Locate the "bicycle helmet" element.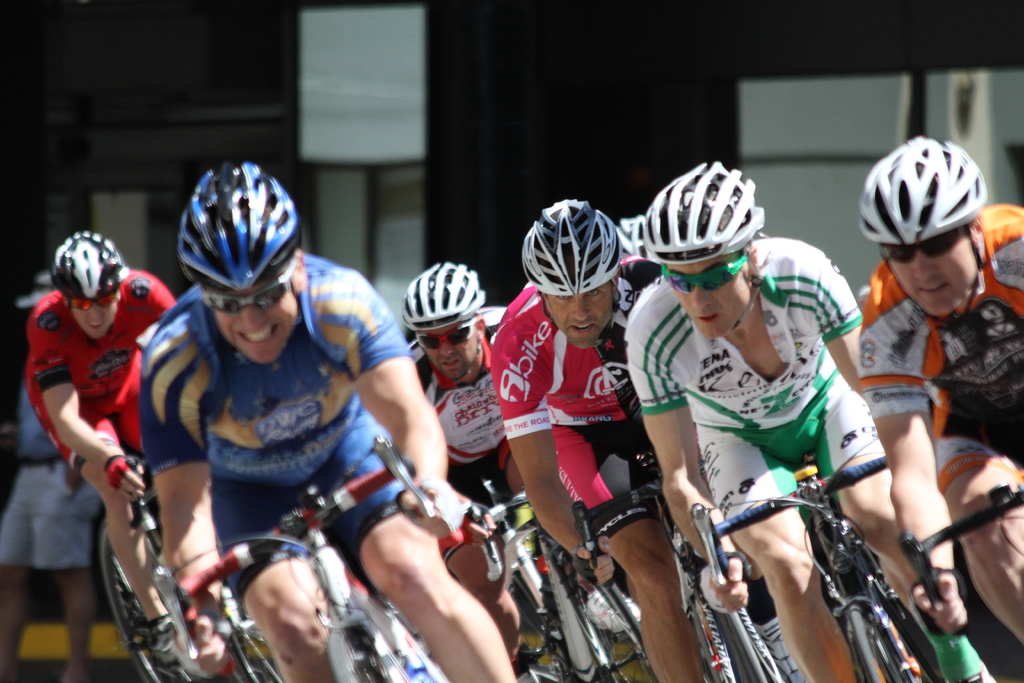
Element bbox: [180, 156, 307, 289].
